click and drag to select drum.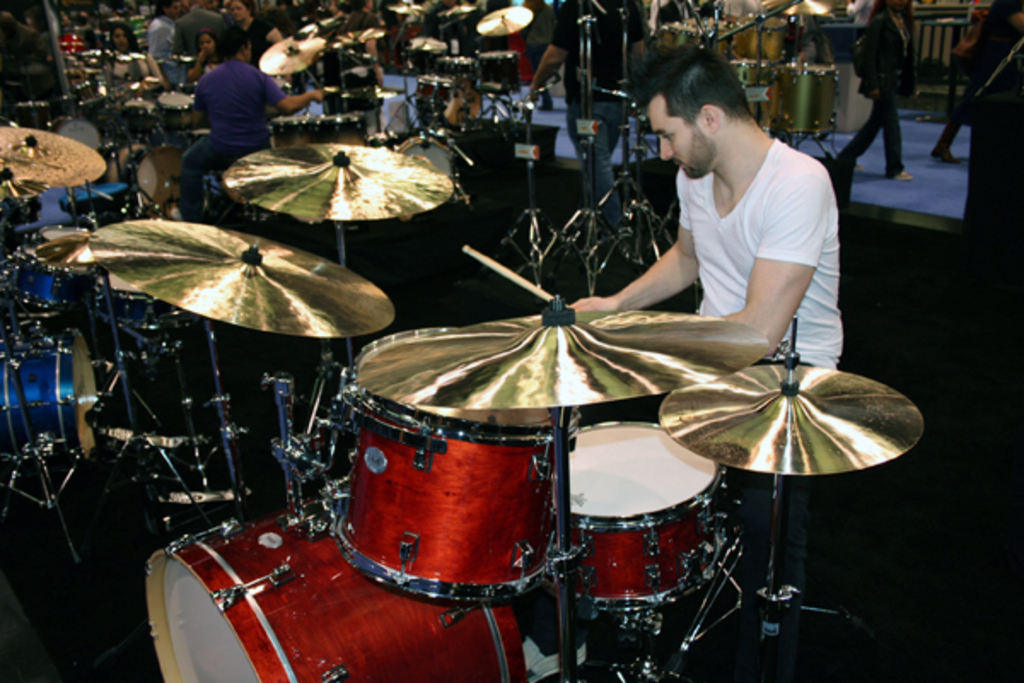
Selection: 92, 271, 174, 331.
